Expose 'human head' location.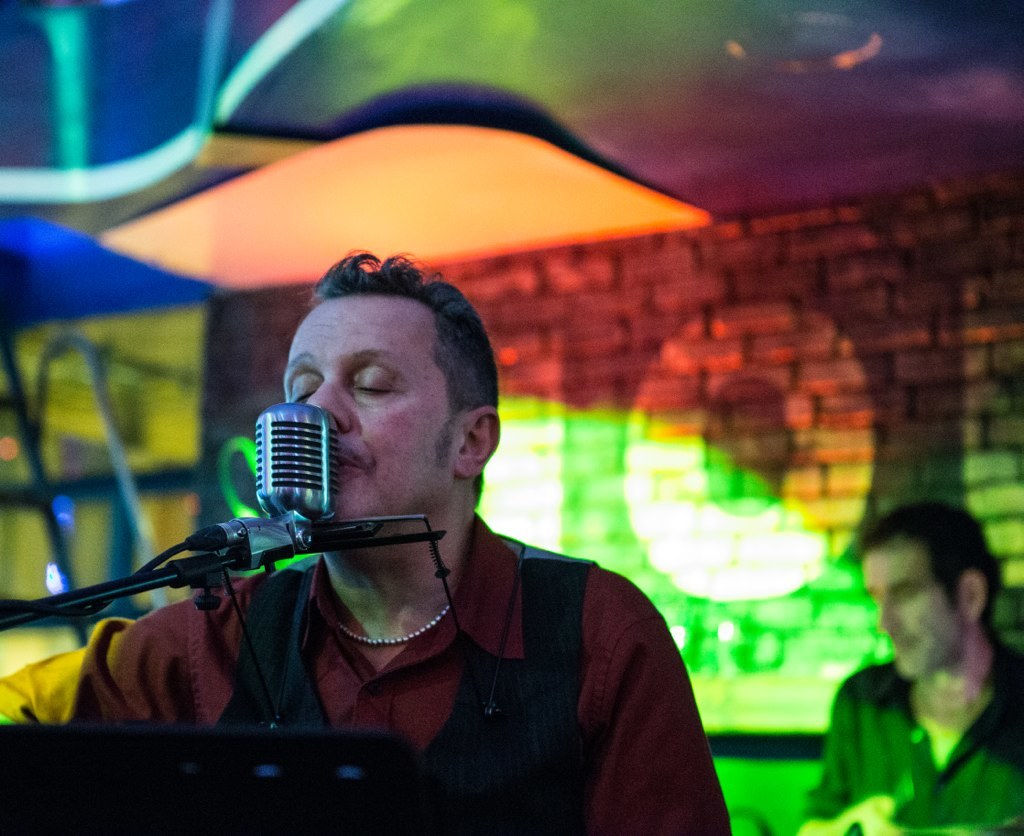
Exposed at [left=837, top=508, right=1007, bottom=703].
